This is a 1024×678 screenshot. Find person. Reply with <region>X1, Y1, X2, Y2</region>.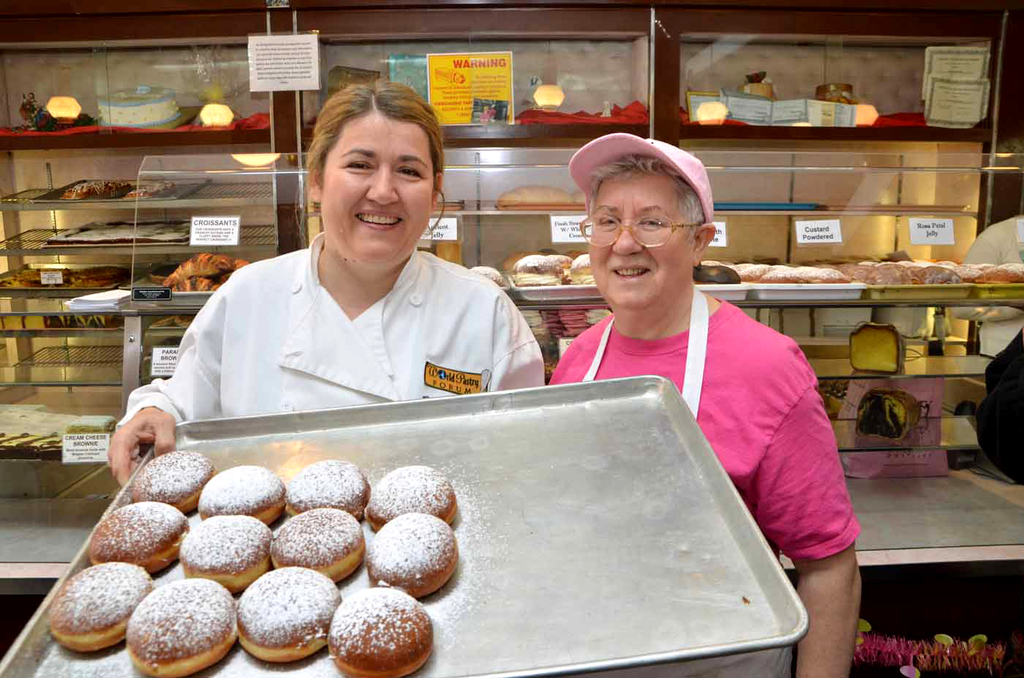
<region>154, 101, 528, 459</region>.
